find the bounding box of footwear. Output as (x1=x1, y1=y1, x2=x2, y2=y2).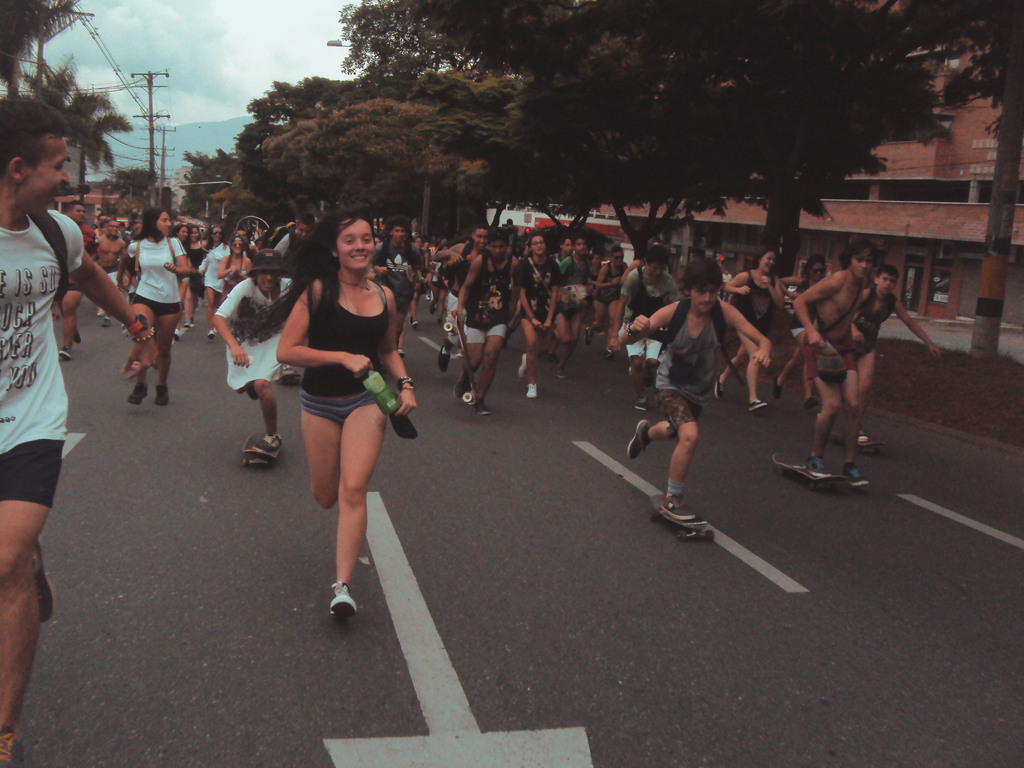
(x1=399, y1=350, x2=403, y2=356).
